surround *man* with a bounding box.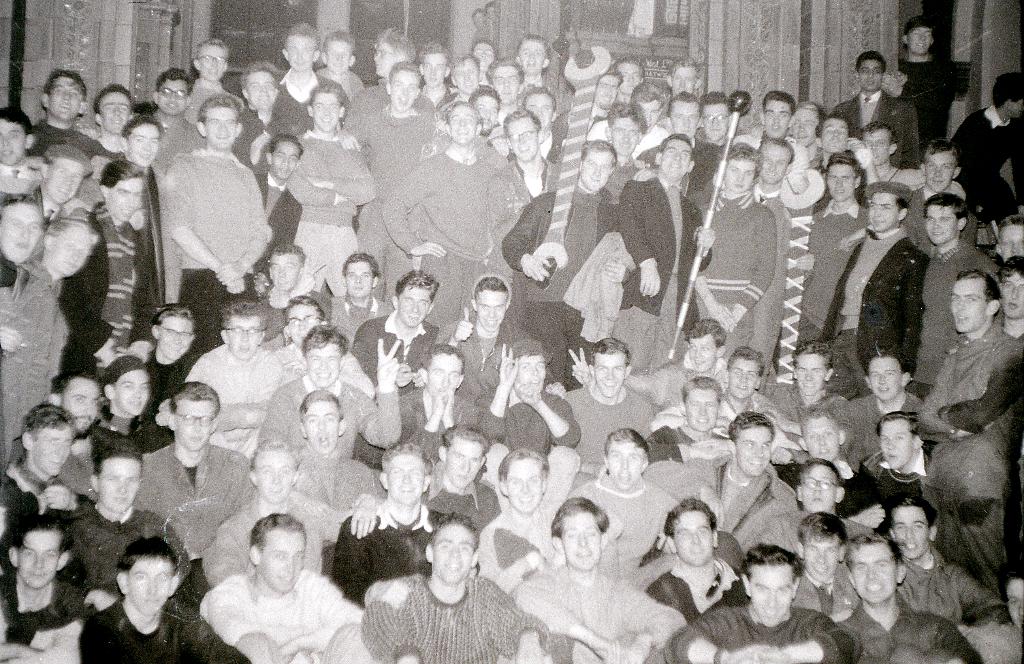
{"x1": 358, "y1": 518, "x2": 547, "y2": 663}.
